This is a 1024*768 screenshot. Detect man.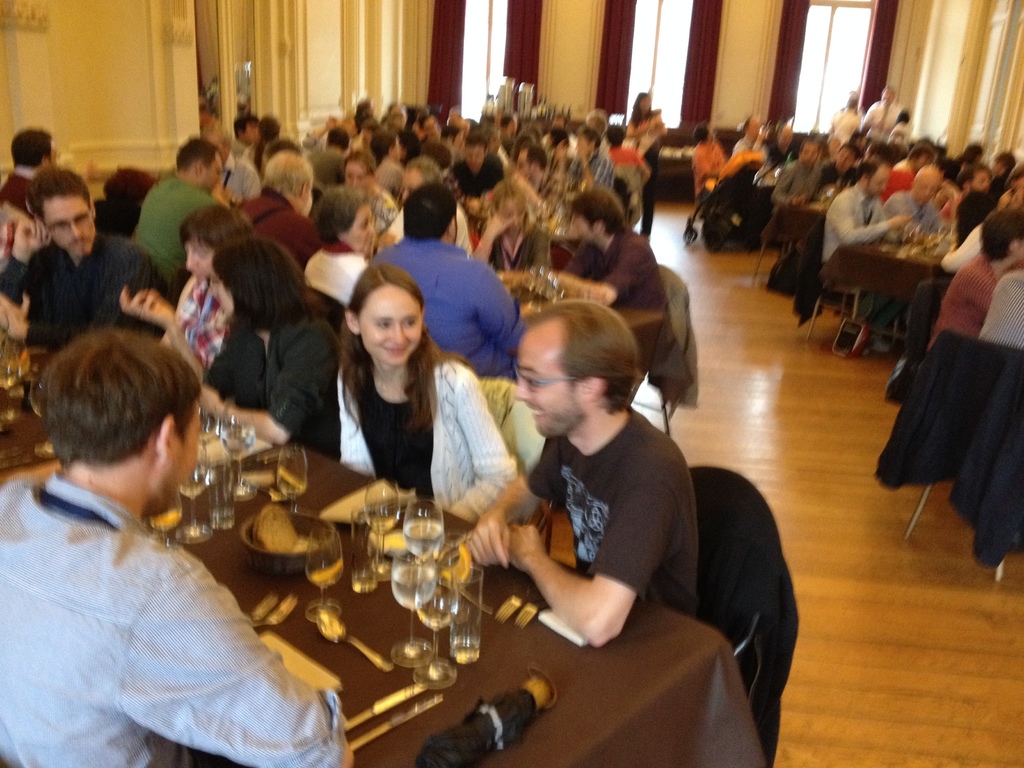
<bbox>0, 125, 65, 224</bbox>.
